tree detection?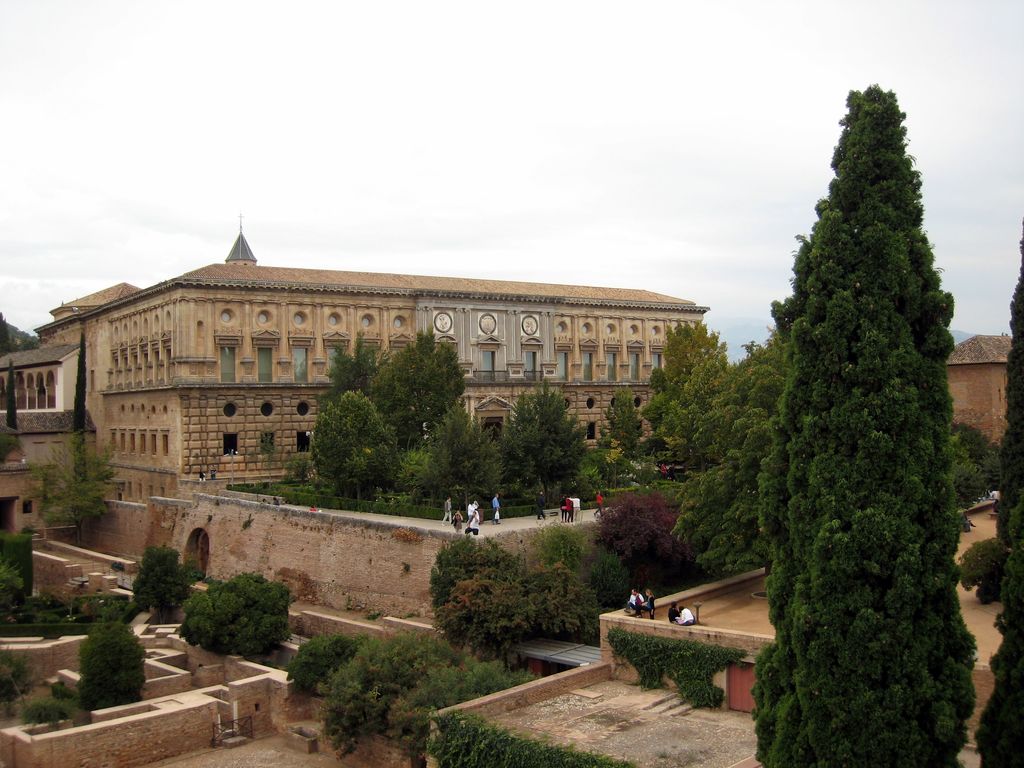
(left=15, top=687, right=81, bottom=724)
